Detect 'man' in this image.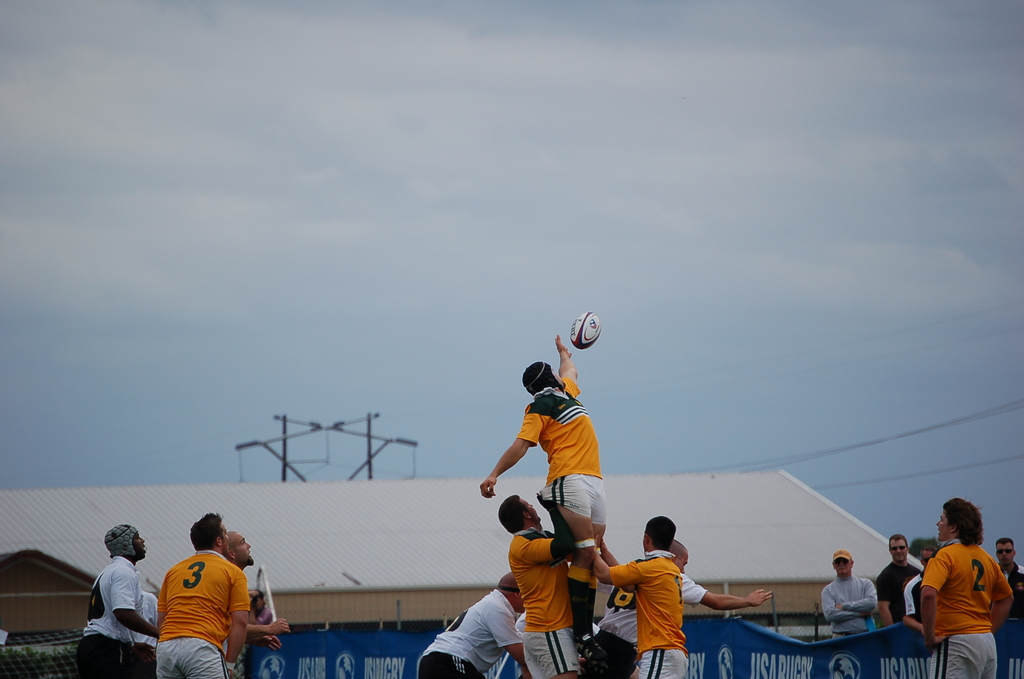
Detection: [left=588, top=537, right=775, bottom=678].
